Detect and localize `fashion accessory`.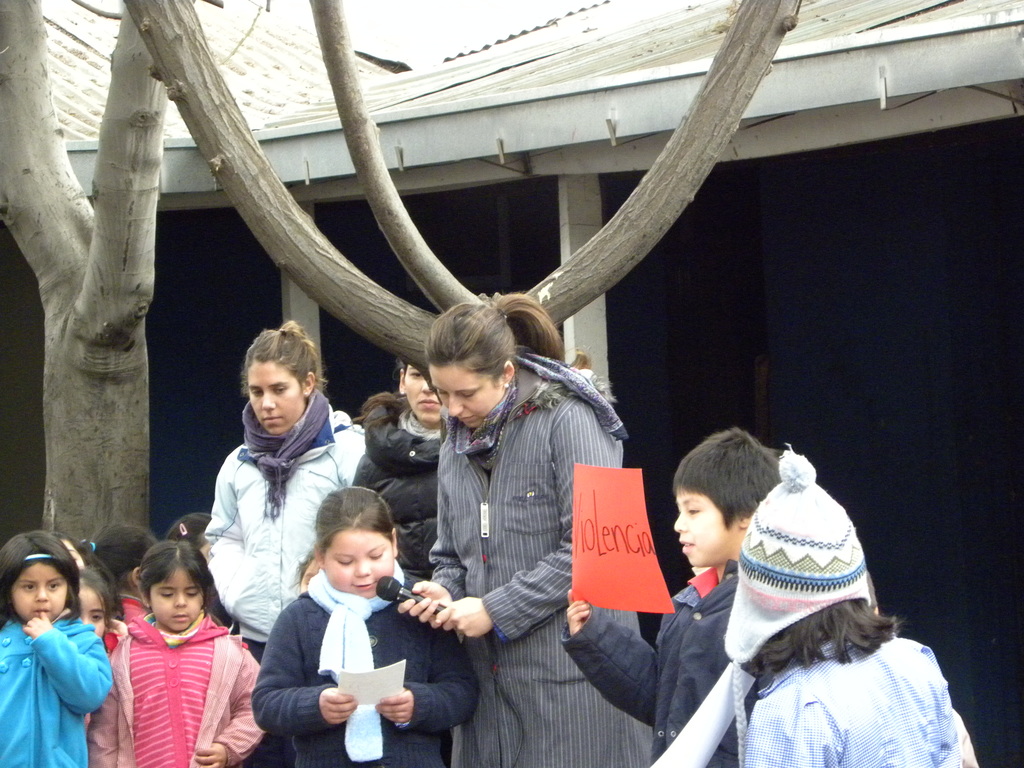
Localized at (179,522,188,537).
